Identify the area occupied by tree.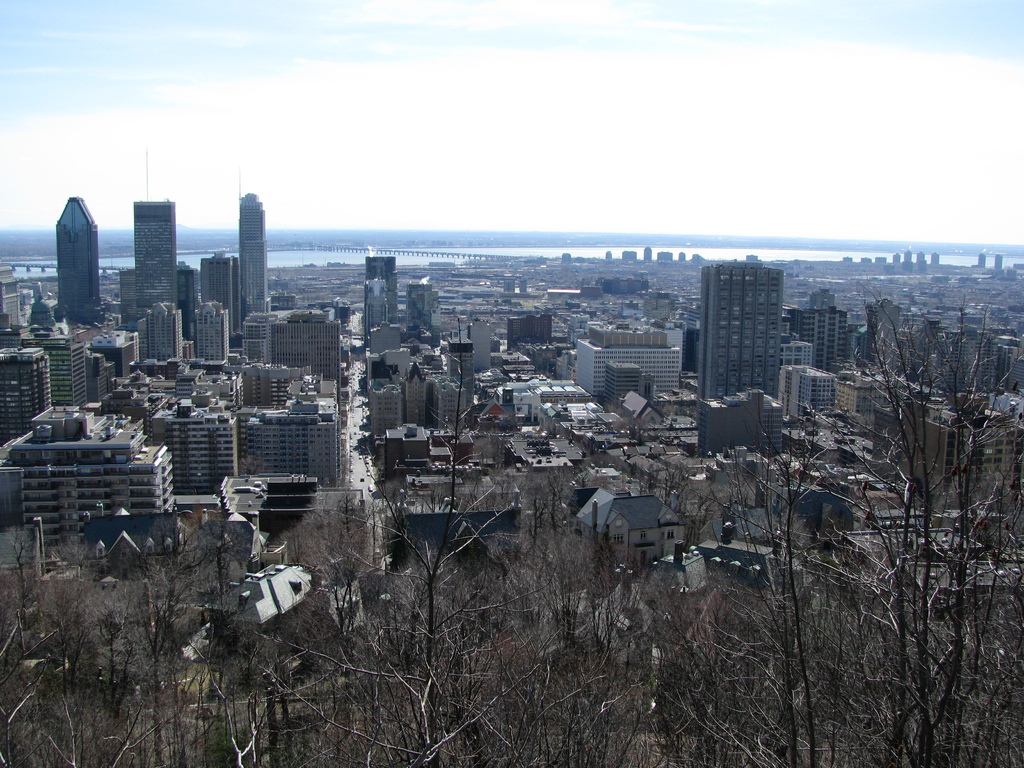
Area: crop(812, 565, 1023, 767).
